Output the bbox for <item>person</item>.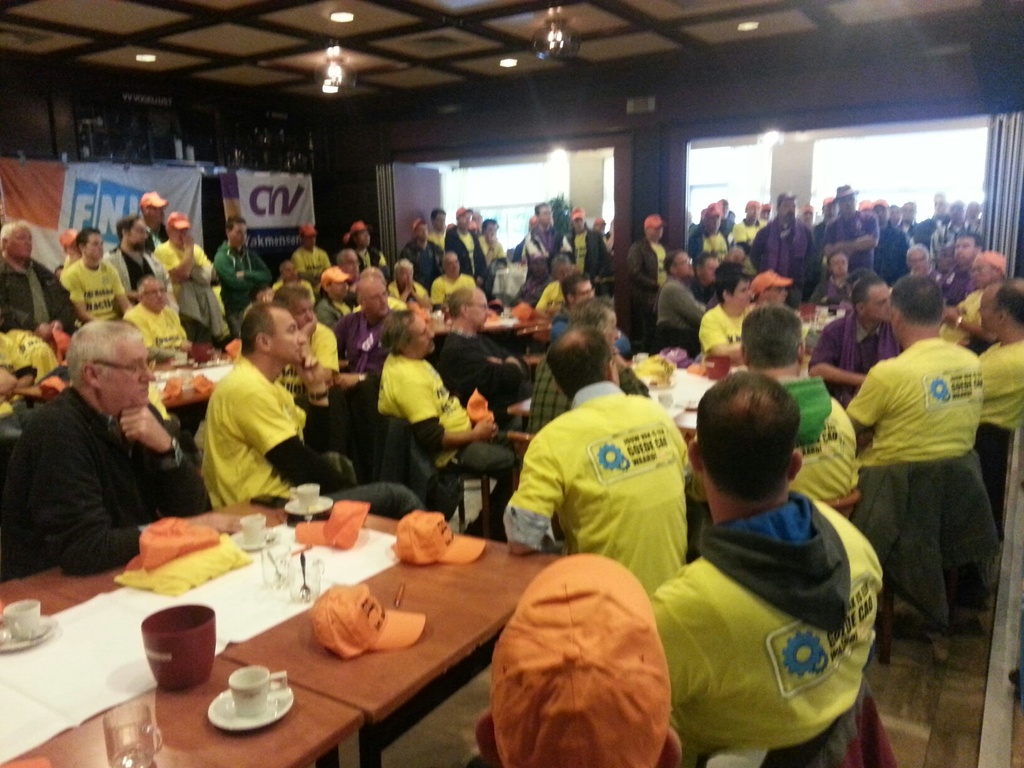
detection(438, 285, 520, 437).
